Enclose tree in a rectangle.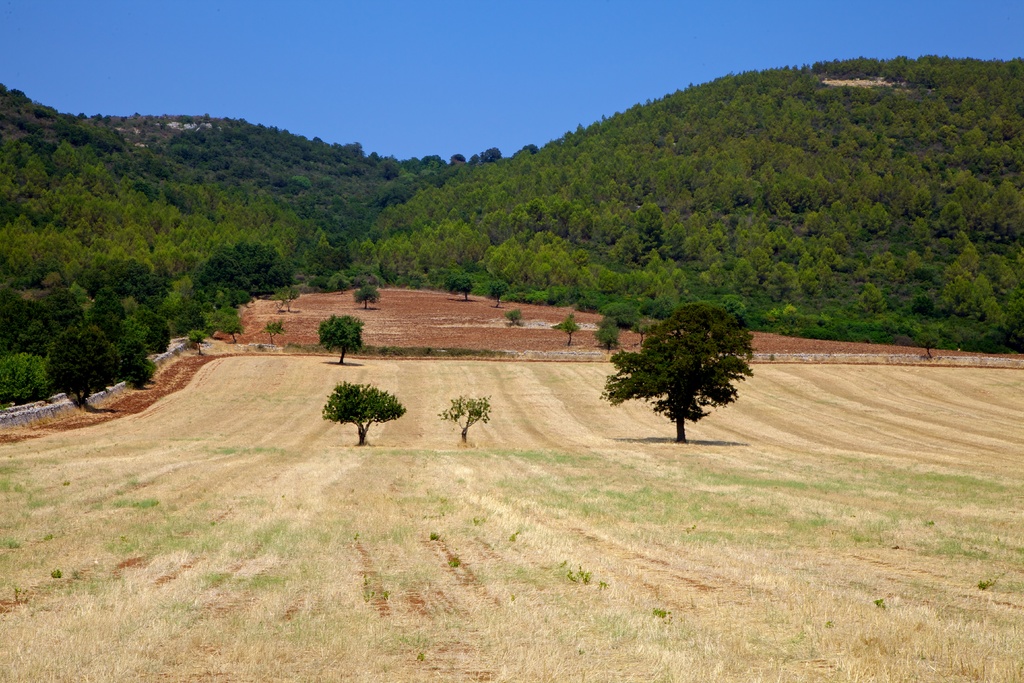
left=319, top=315, right=365, bottom=363.
